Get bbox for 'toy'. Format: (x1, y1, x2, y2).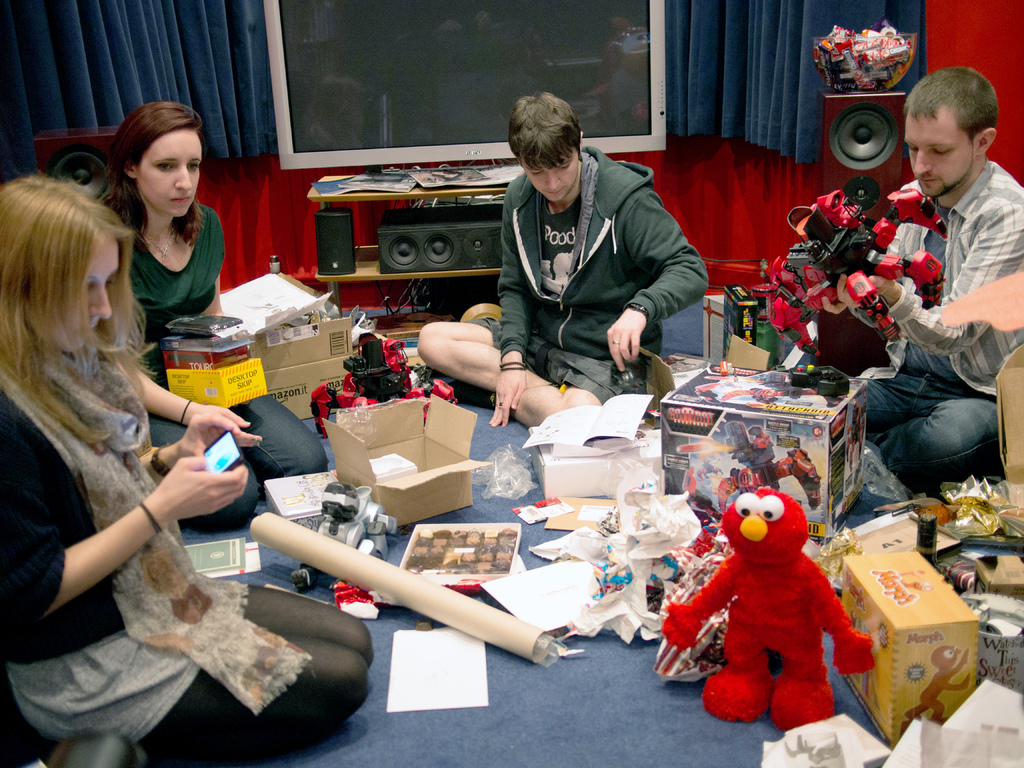
(692, 370, 774, 404).
